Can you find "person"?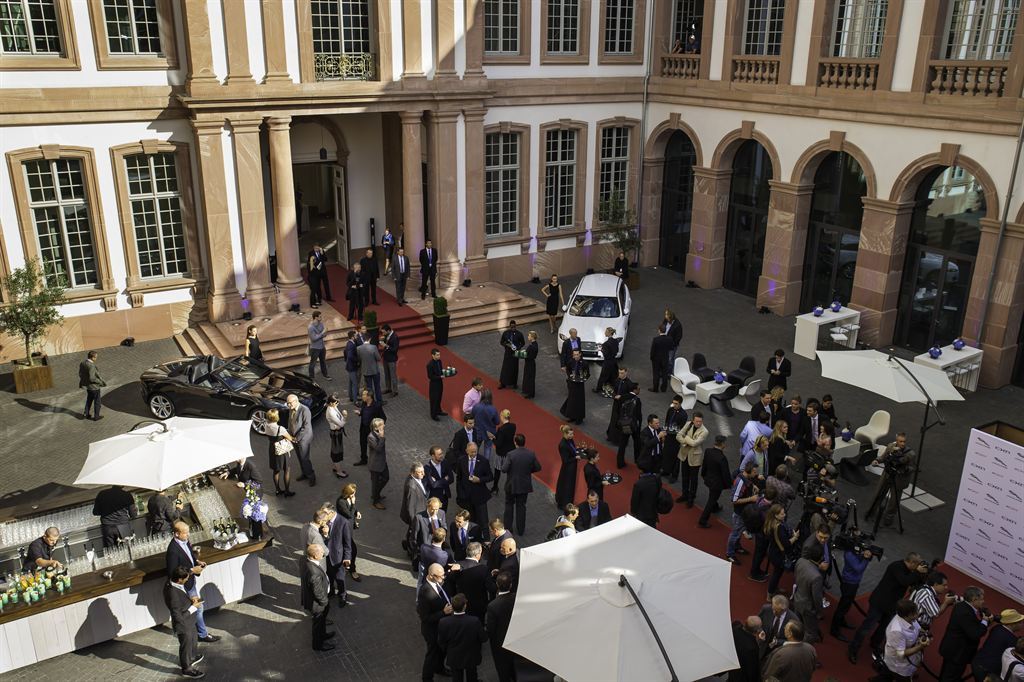
Yes, bounding box: x1=287 y1=389 x2=317 y2=493.
